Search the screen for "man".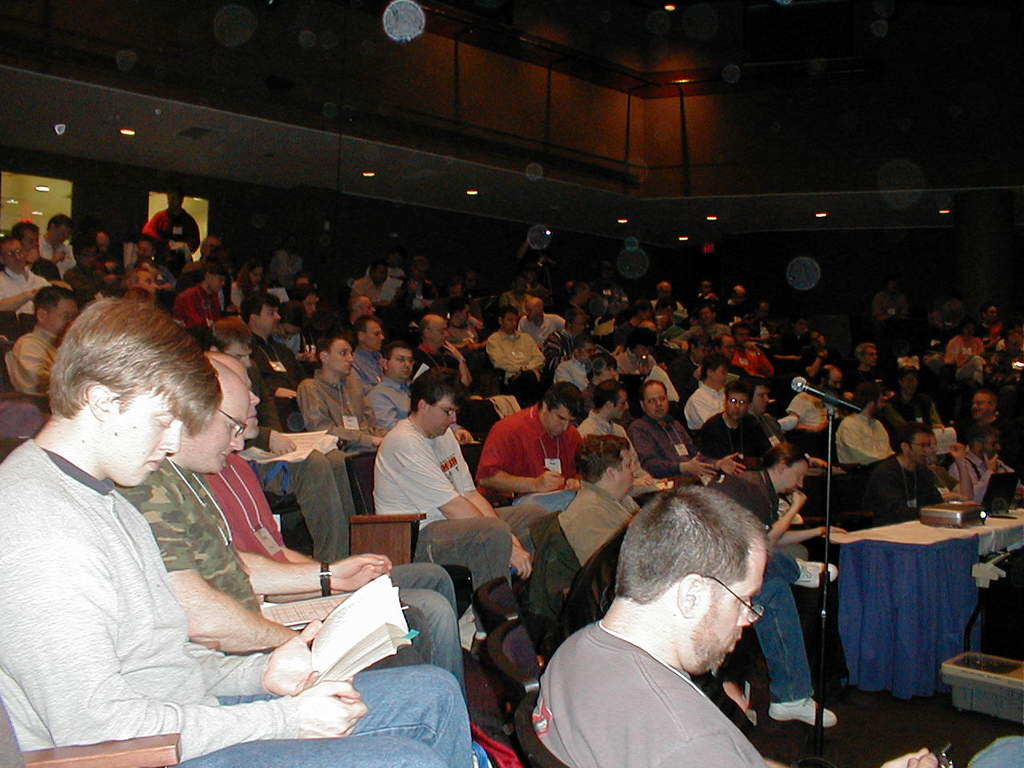
Found at locate(538, 487, 1023, 767).
